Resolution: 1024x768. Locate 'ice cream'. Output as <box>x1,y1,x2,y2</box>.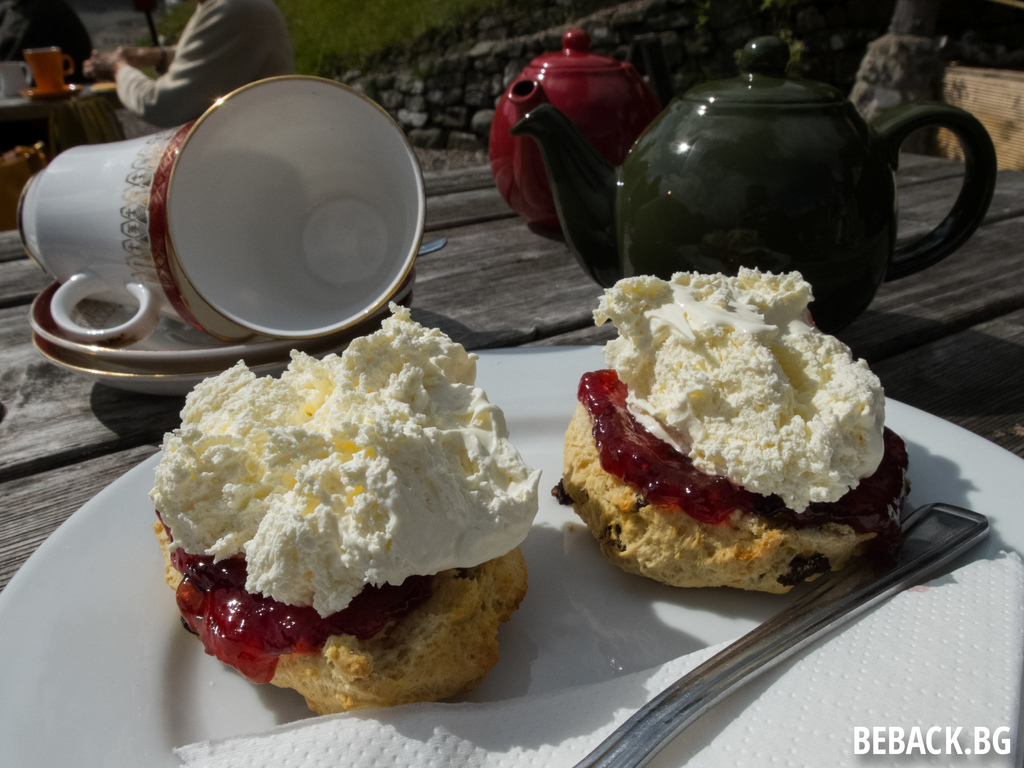
<box>587,257,890,523</box>.
